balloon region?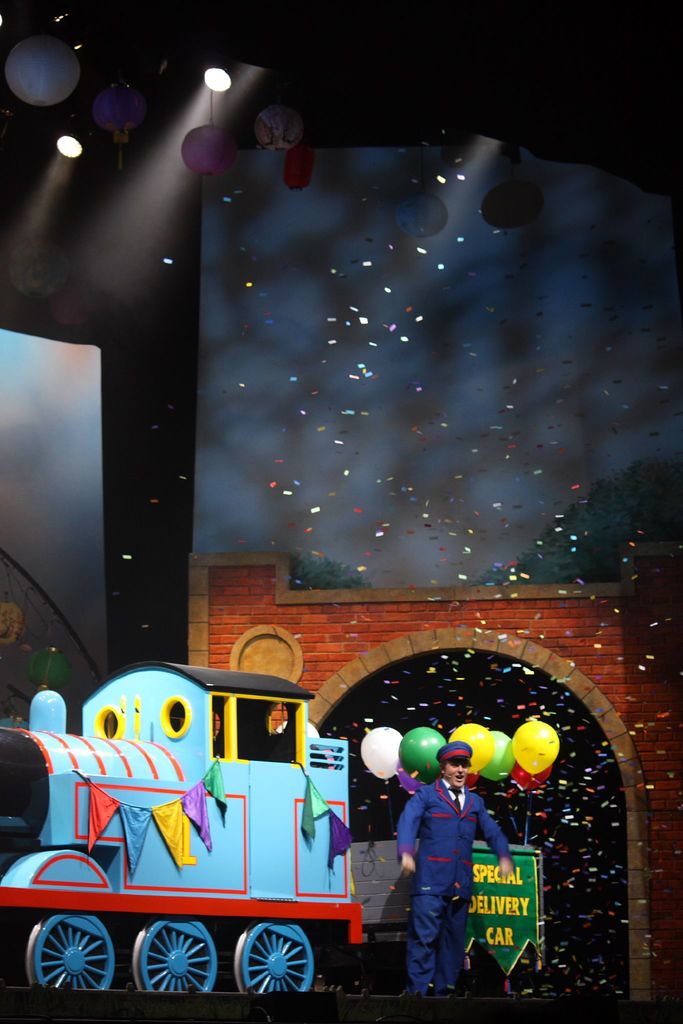
[359, 724, 403, 778]
